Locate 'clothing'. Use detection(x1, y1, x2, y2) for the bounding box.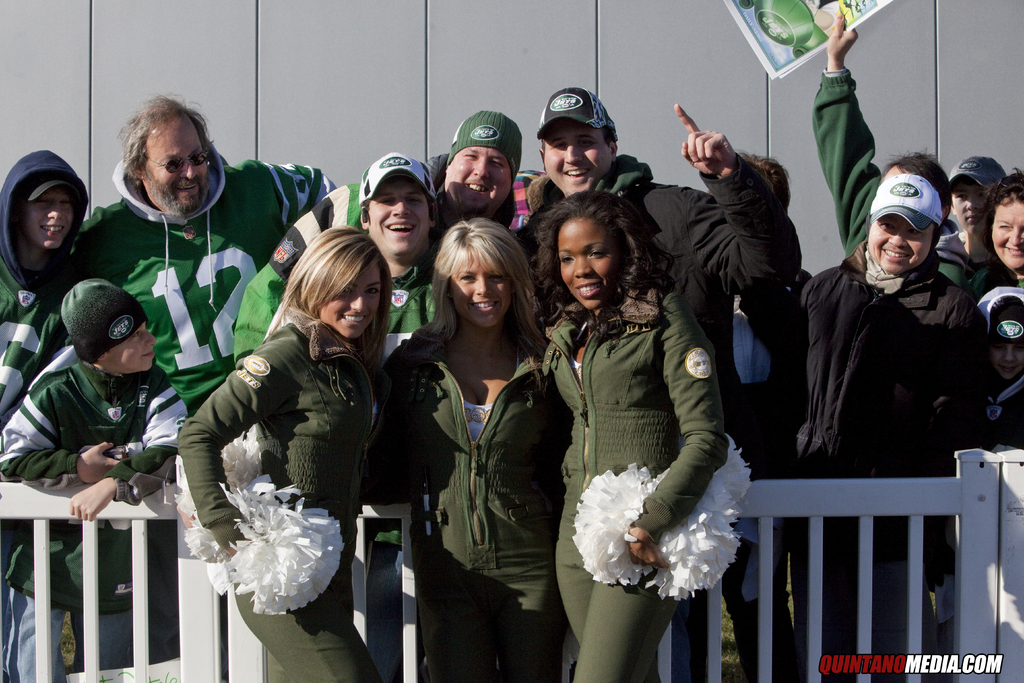
detection(73, 142, 335, 415).
